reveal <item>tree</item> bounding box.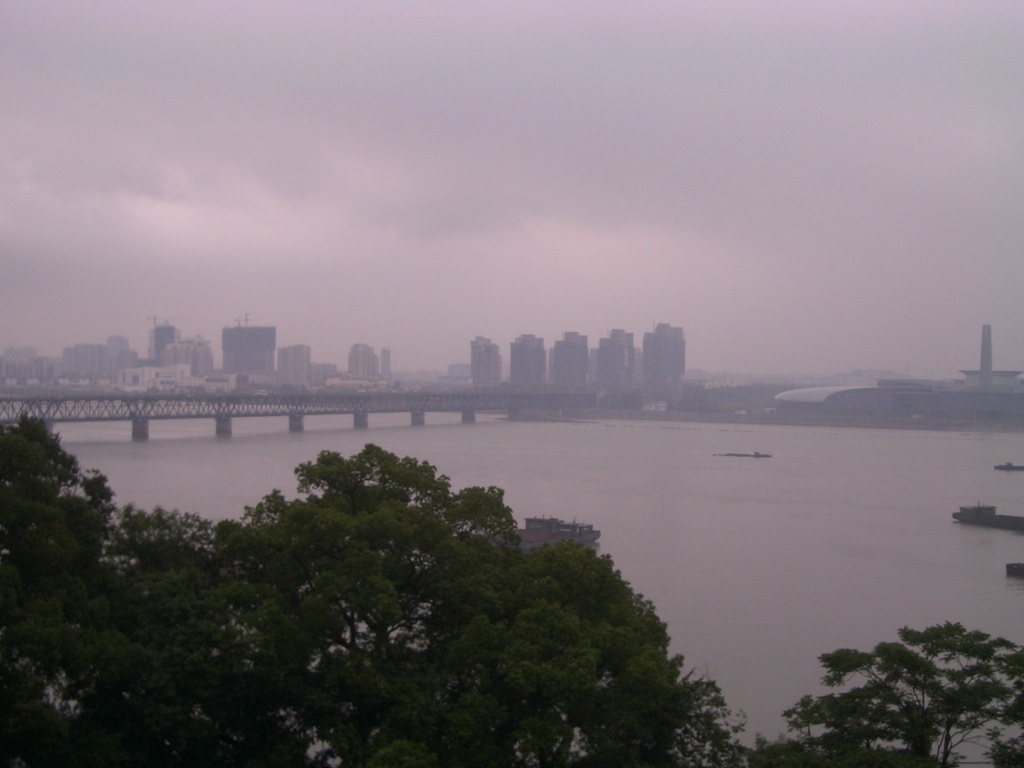
Revealed: Rect(814, 632, 1002, 756).
